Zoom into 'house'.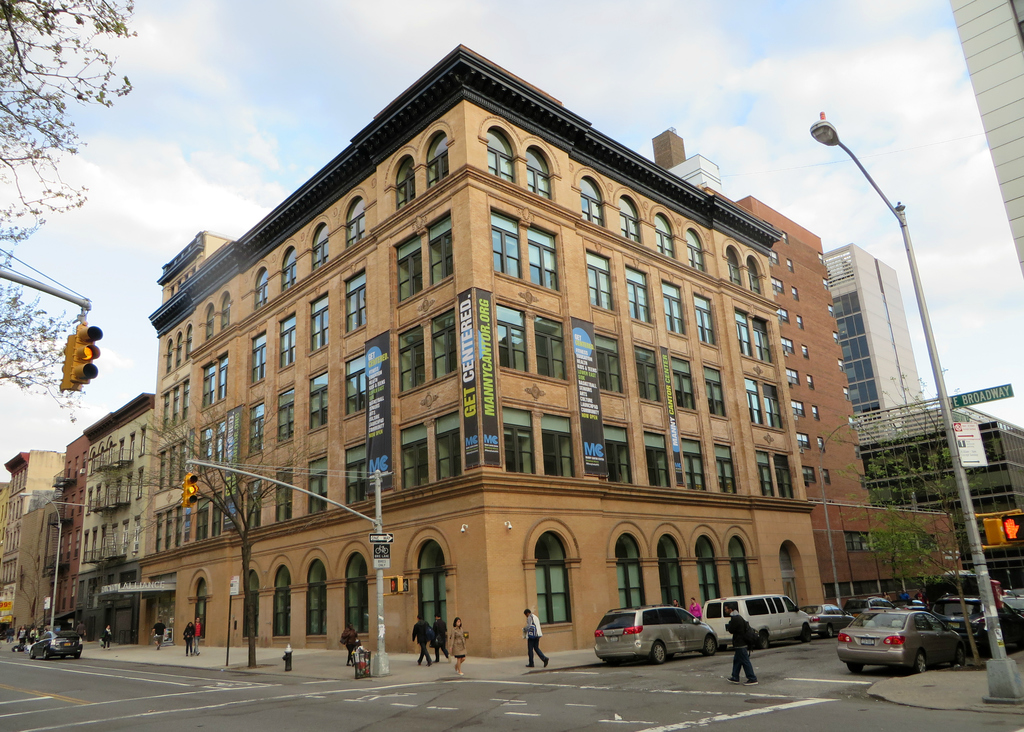
Zoom target: pyautogui.locateOnScreen(754, 206, 886, 609).
